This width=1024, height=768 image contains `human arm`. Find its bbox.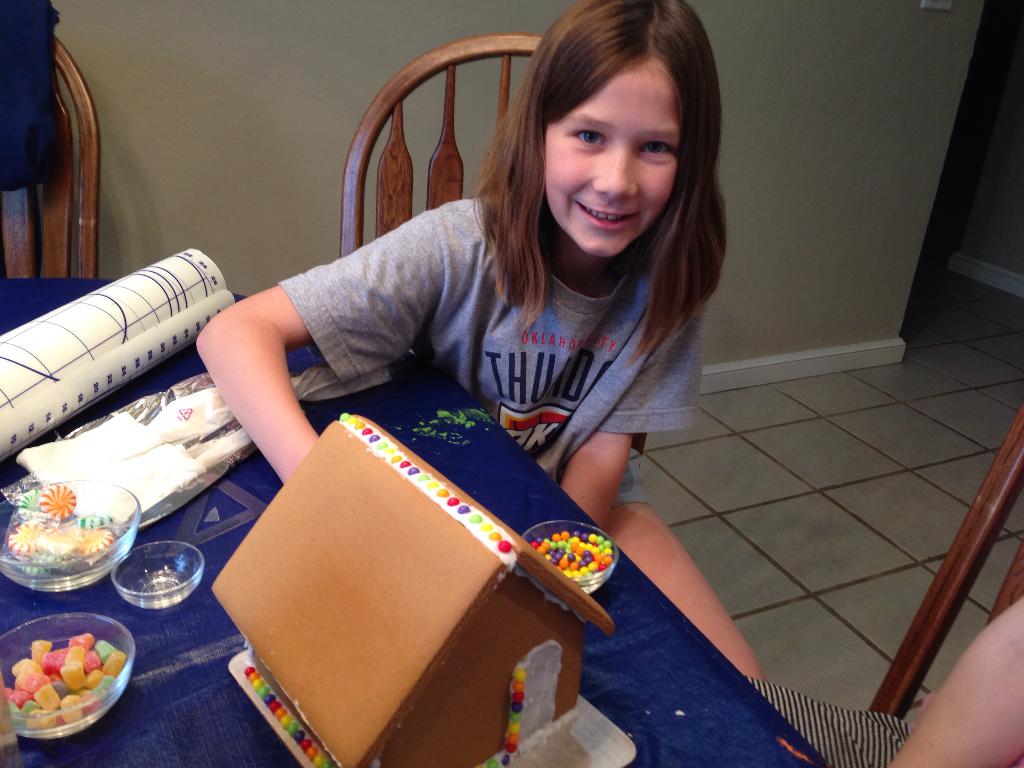
crop(556, 257, 685, 529).
